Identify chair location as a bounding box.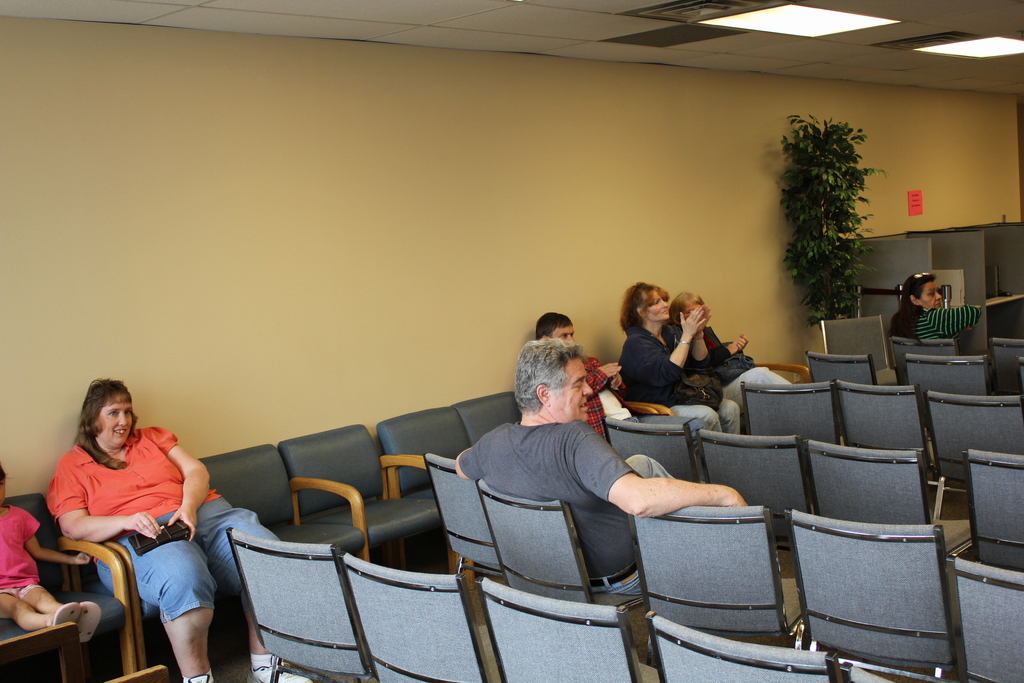
[804, 440, 926, 521].
